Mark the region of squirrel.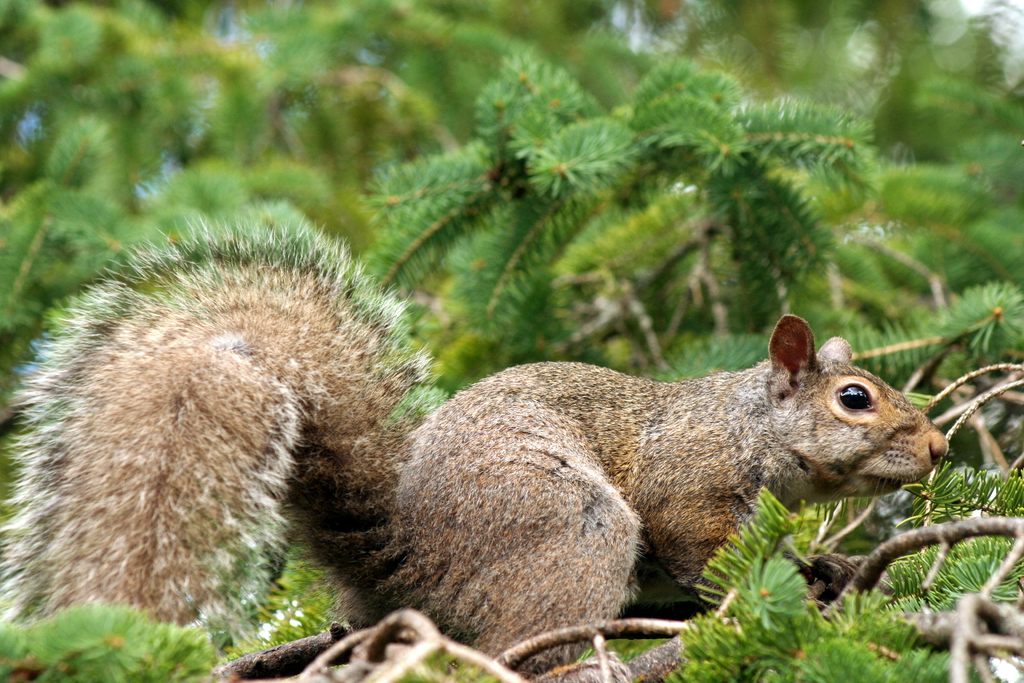
Region: crop(1, 208, 958, 682).
